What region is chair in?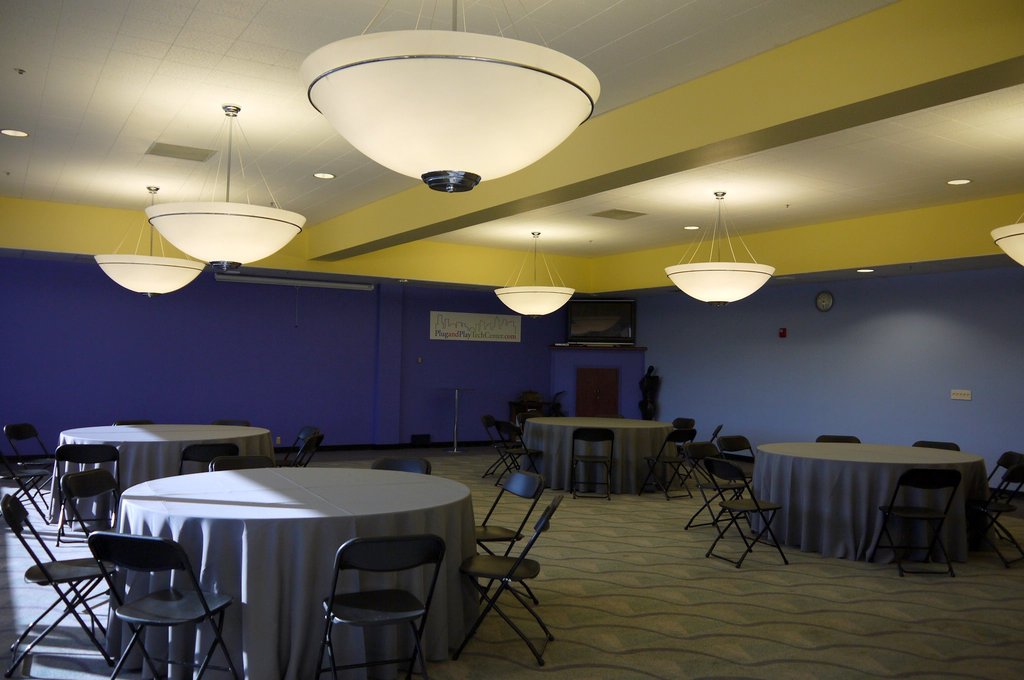
50:445:124:547.
